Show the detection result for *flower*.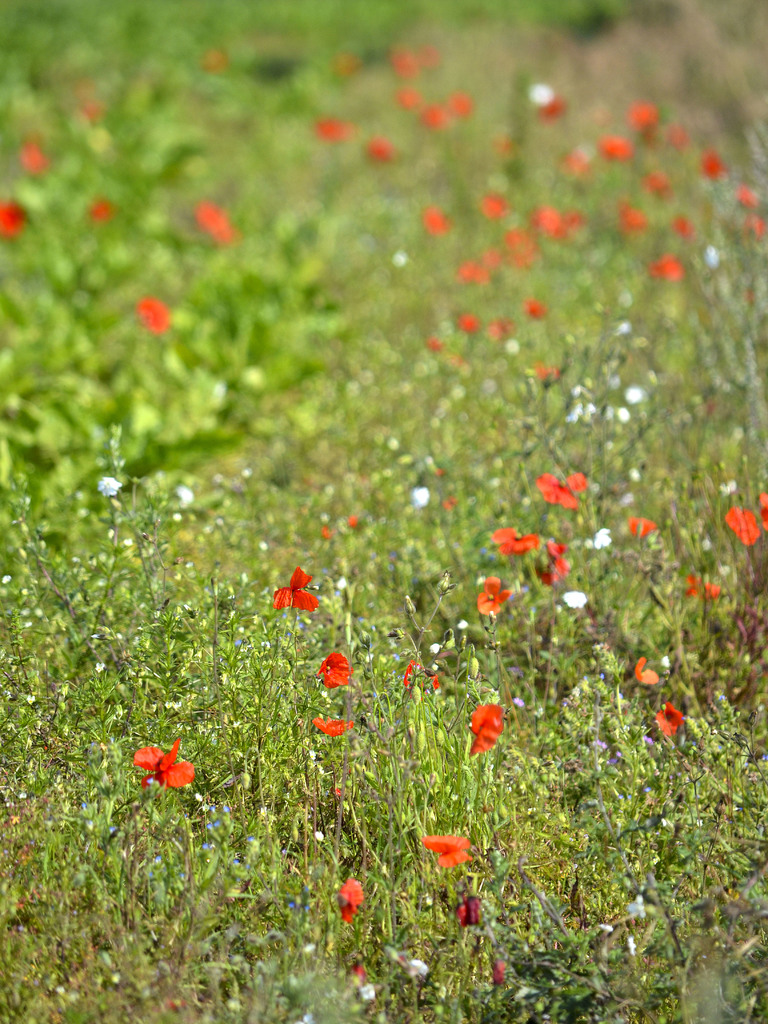
683:571:723:600.
